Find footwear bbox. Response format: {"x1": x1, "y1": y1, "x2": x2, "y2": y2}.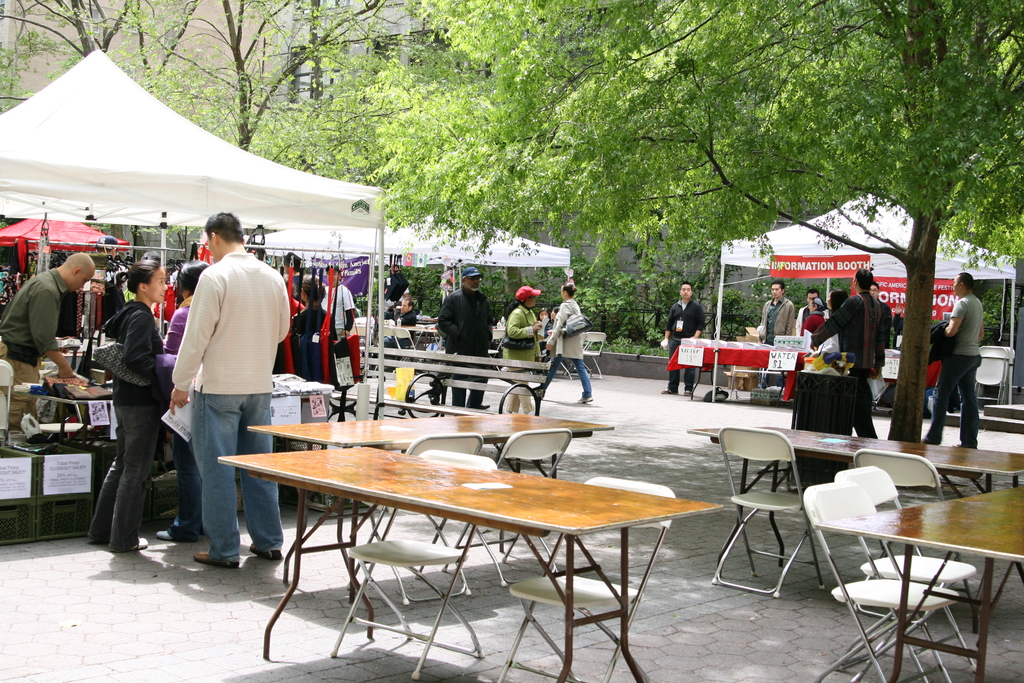
{"x1": 250, "y1": 546, "x2": 287, "y2": 562}.
